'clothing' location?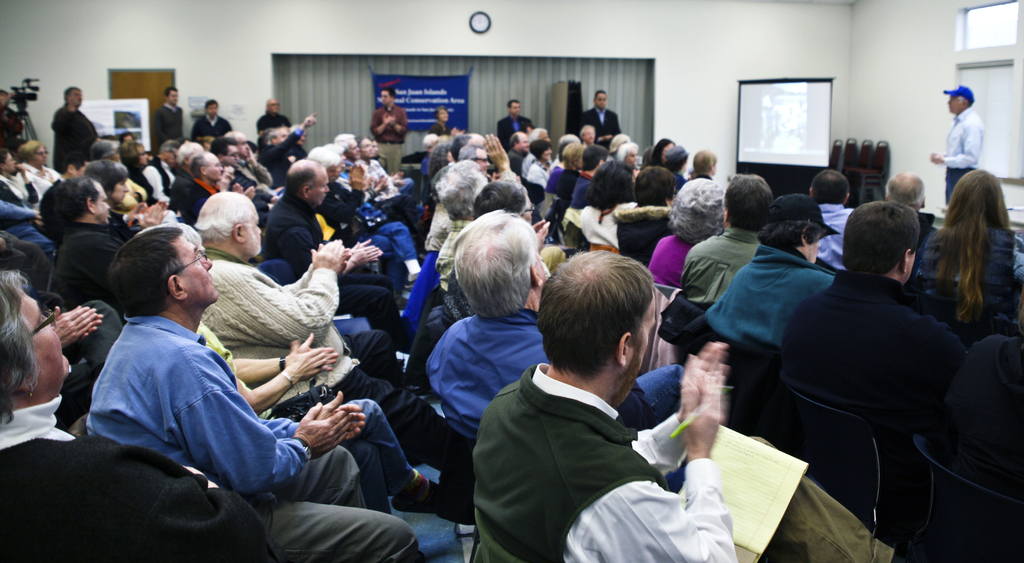
rect(585, 110, 621, 147)
